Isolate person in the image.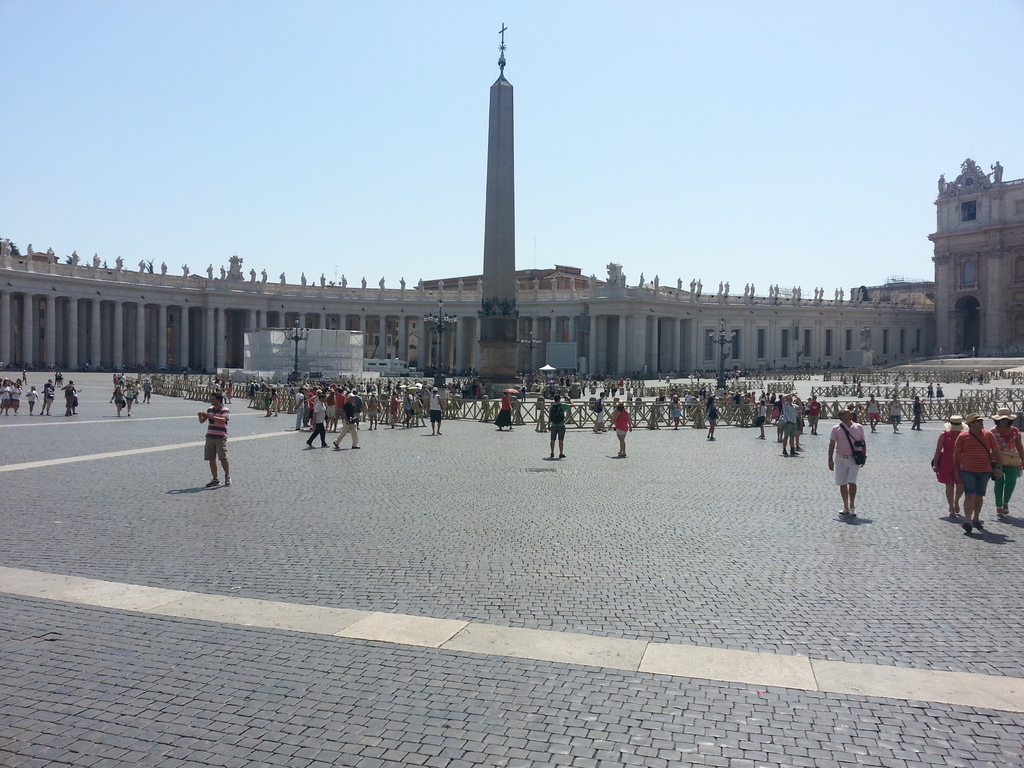
Isolated region: [left=655, top=368, right=660, bottom=381].
